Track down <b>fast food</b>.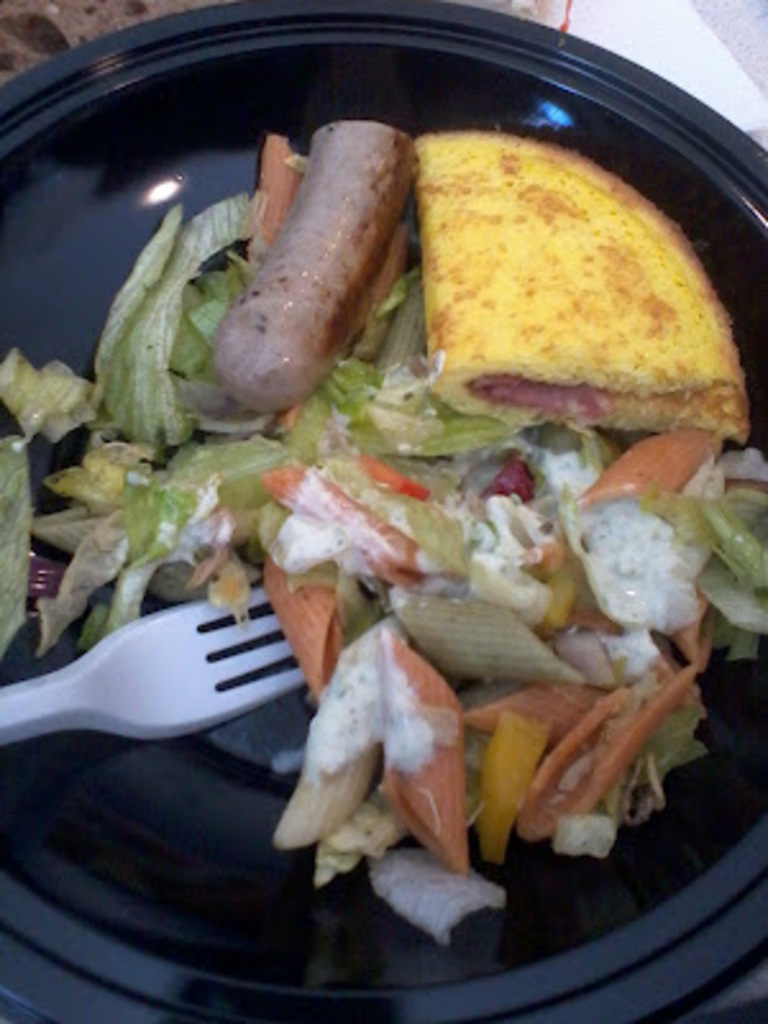
Tracked to locate(5, 61, 732, 932).
